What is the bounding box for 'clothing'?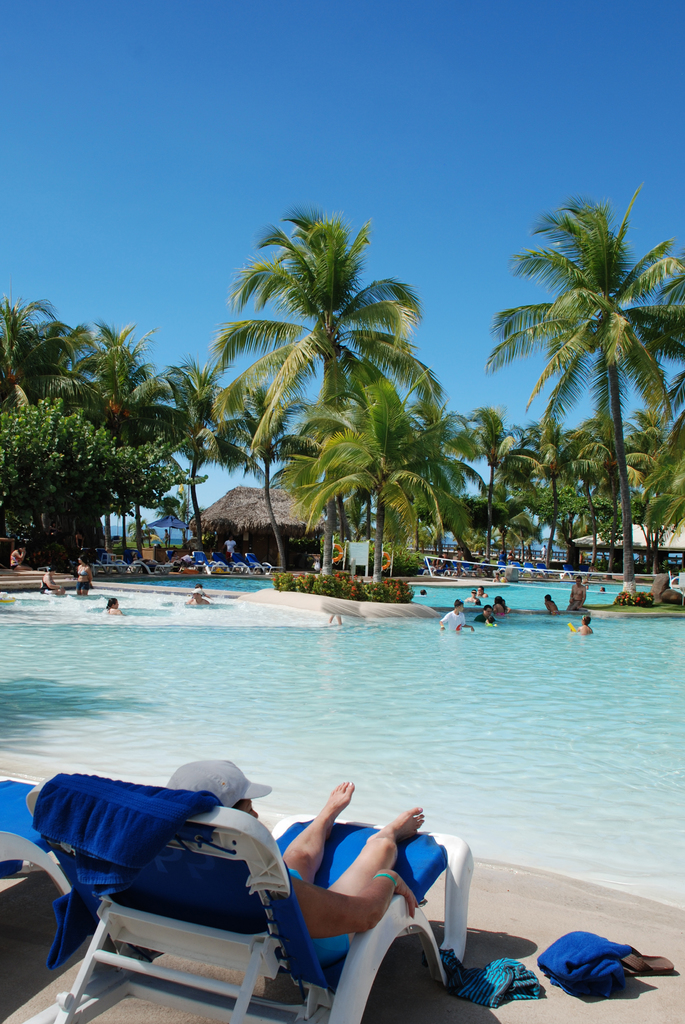
434, 604, 464, 628.
